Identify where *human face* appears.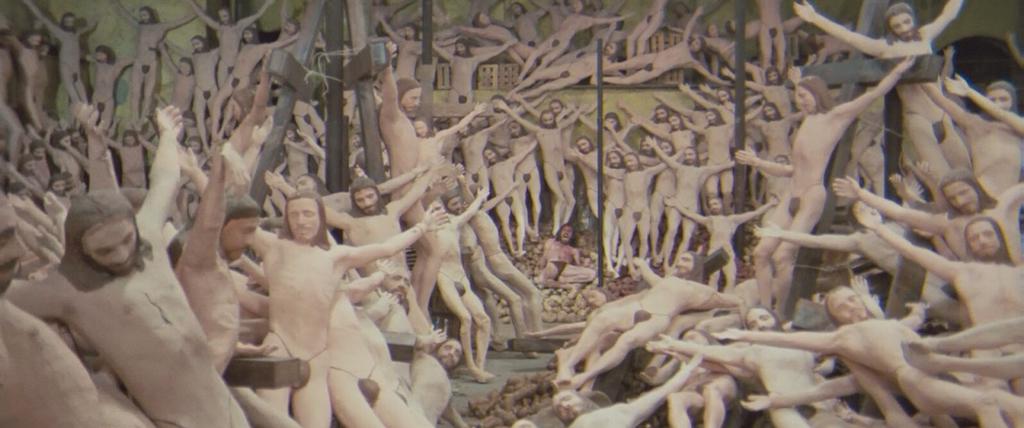
Appears at x1=281 y1=123 x2=295 y2=142.
